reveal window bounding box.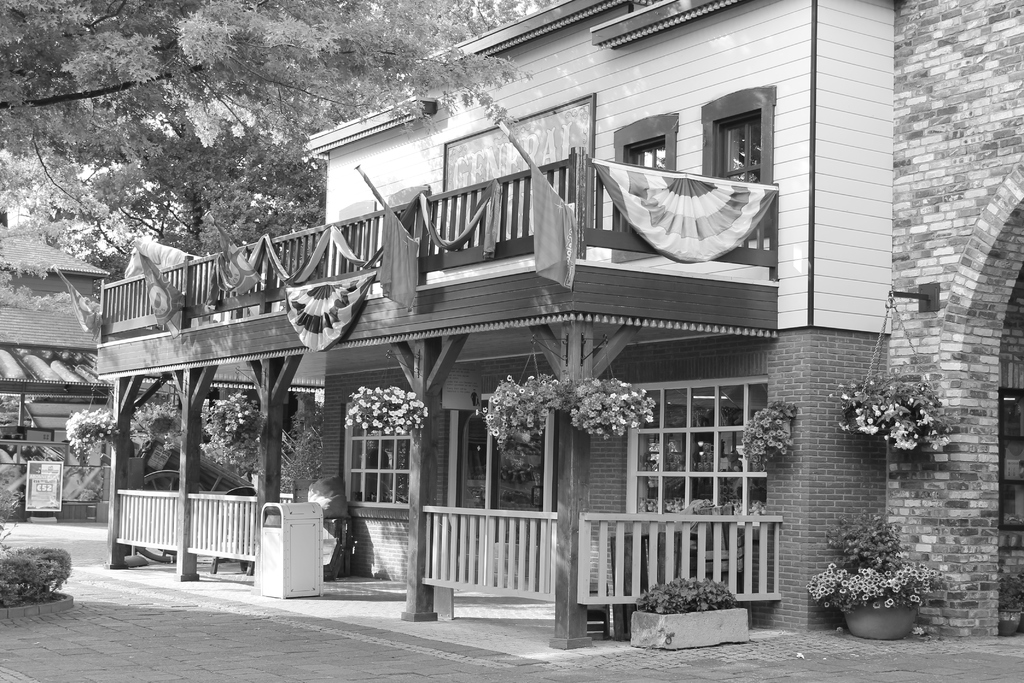
Revealed: (left=640, top=395, right=664, bottom=424).
